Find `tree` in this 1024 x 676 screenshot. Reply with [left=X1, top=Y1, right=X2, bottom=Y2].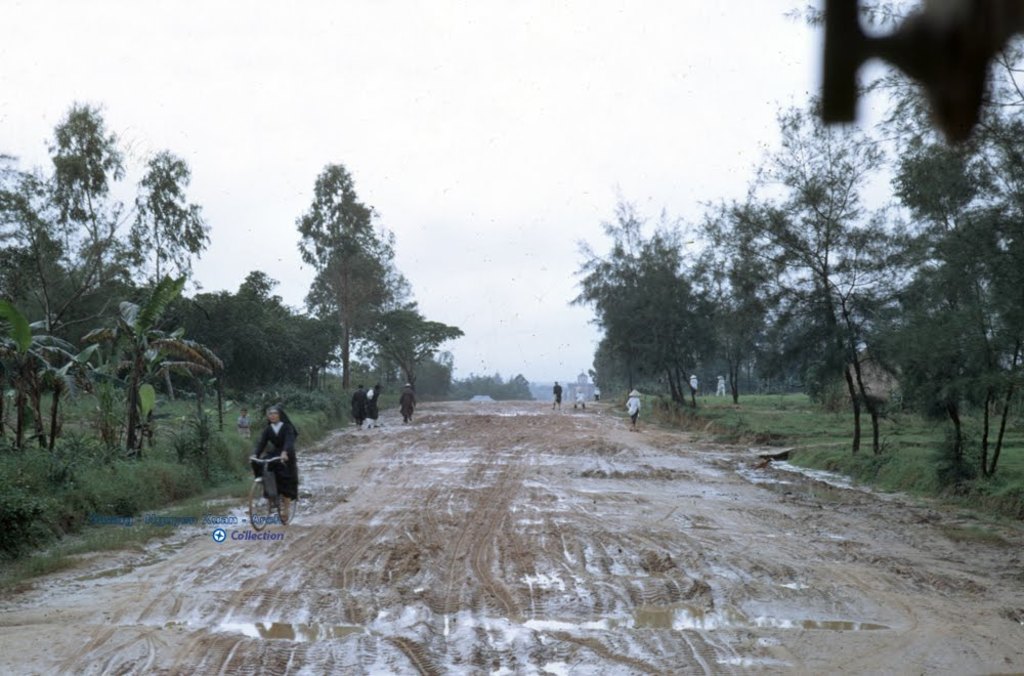
[left=188, top=272, right=333, bottom=402].
